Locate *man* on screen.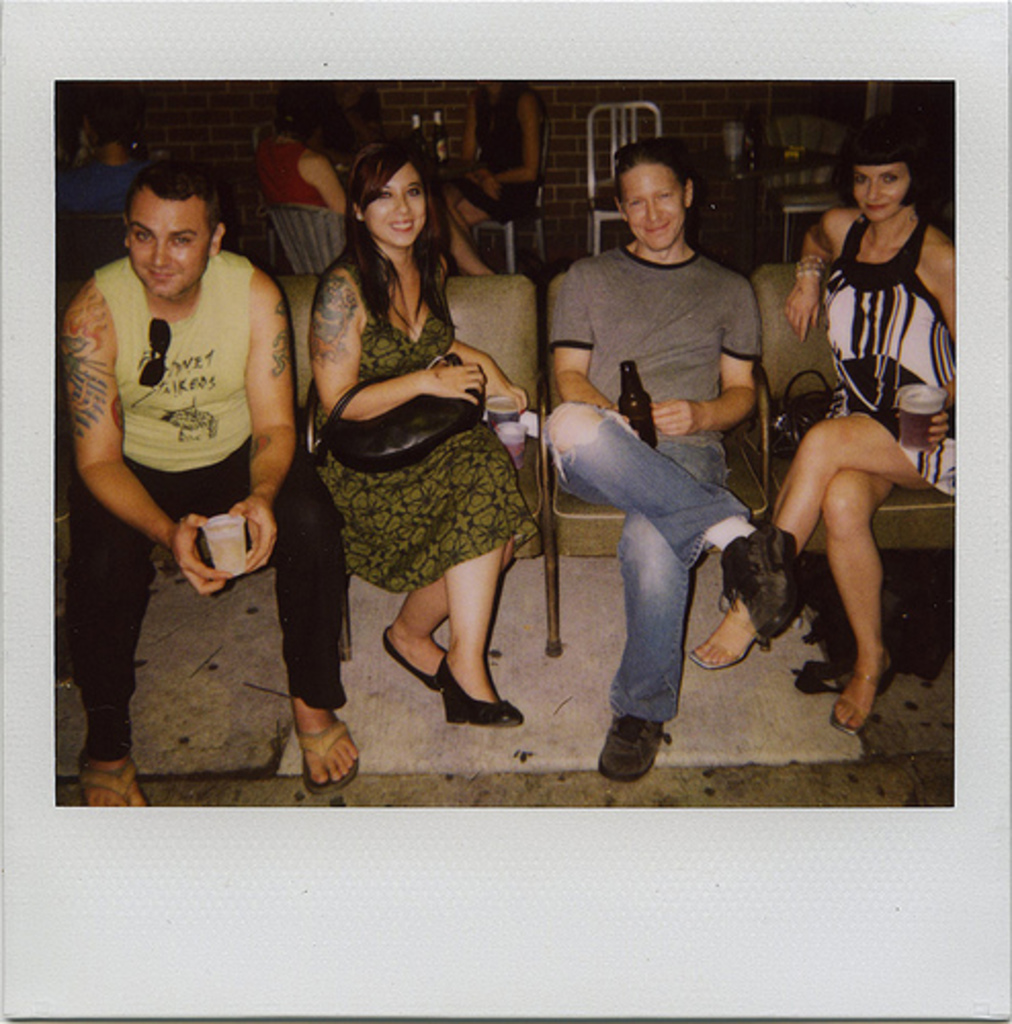
On screen at left=539, top=123, right=815, bottom=745.
